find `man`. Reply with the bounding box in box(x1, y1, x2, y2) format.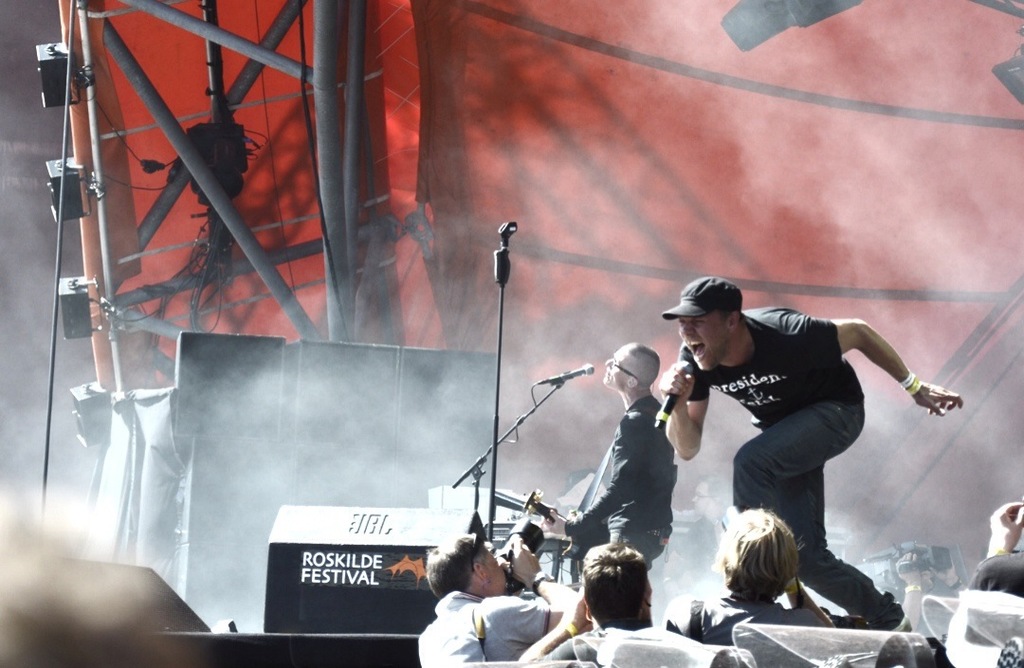
box(659, 506, 838, 645).
